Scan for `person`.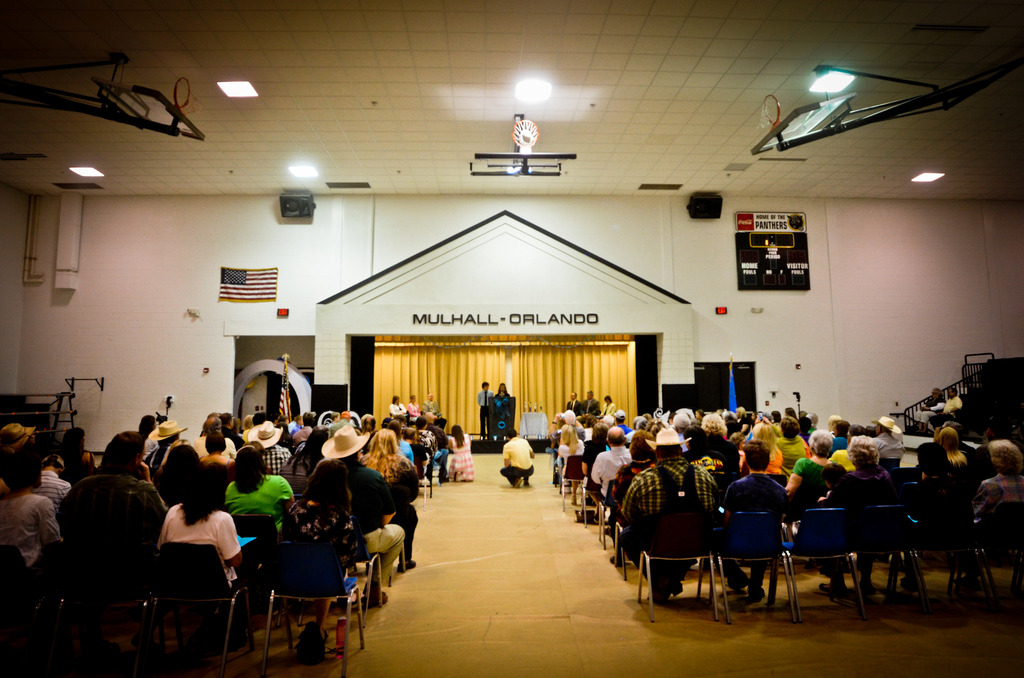
Scan result: bbox(0, 451, 64, 570).
